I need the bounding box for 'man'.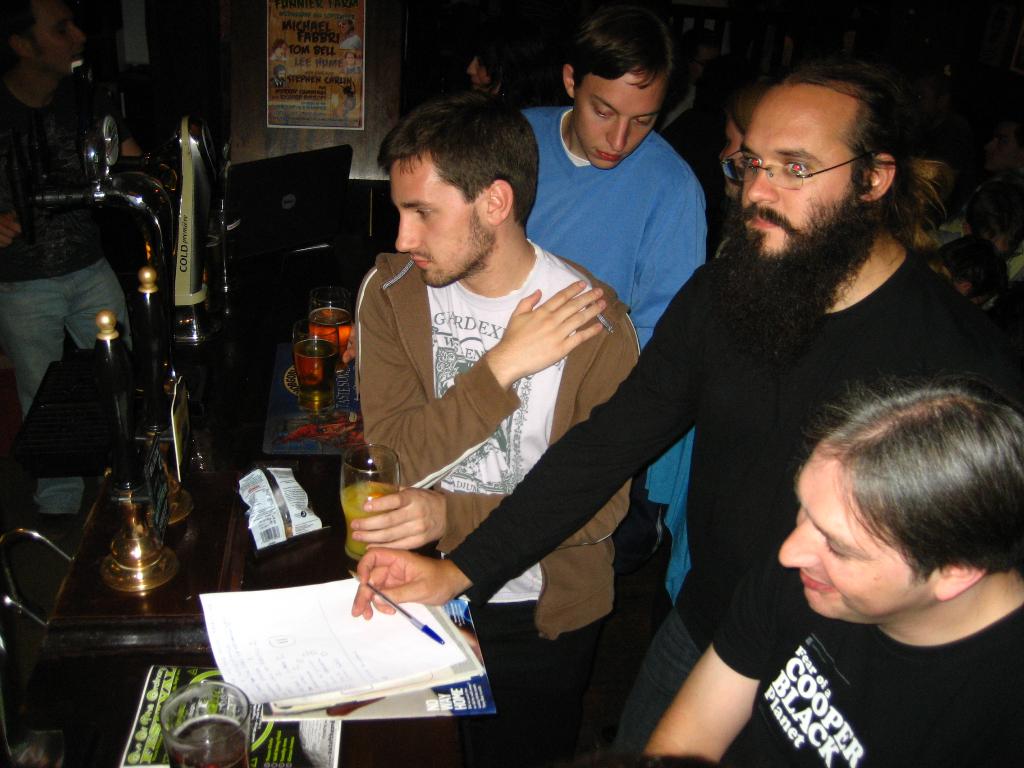
Here it is: left=350, top=90, right=644, bottom=767.
